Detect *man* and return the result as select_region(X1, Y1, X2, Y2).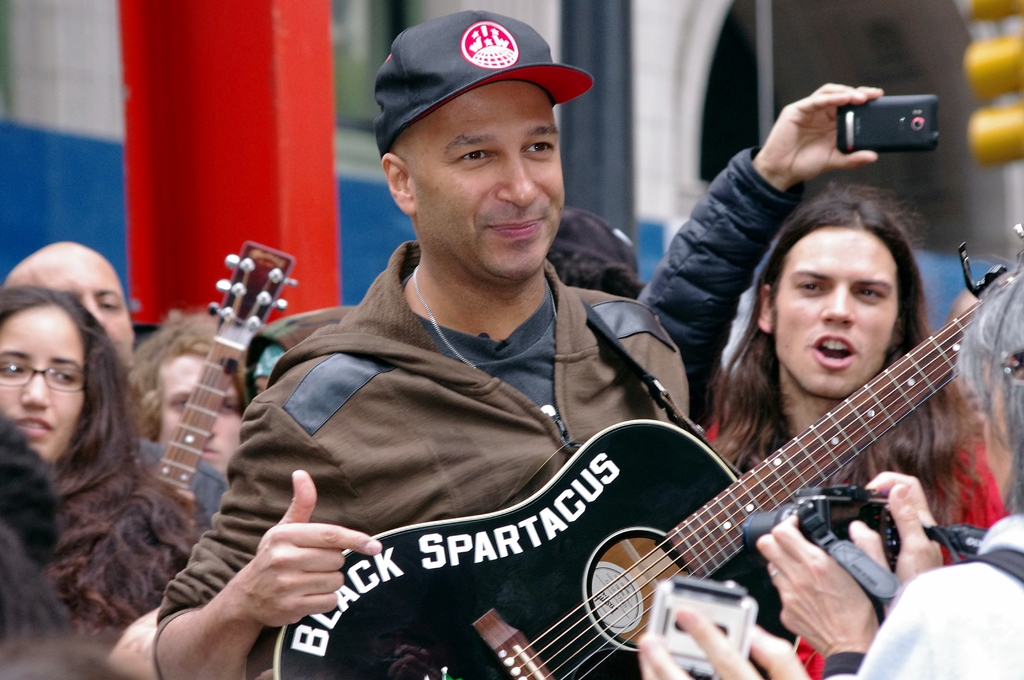
select_region(142, 314, 253, 483).
